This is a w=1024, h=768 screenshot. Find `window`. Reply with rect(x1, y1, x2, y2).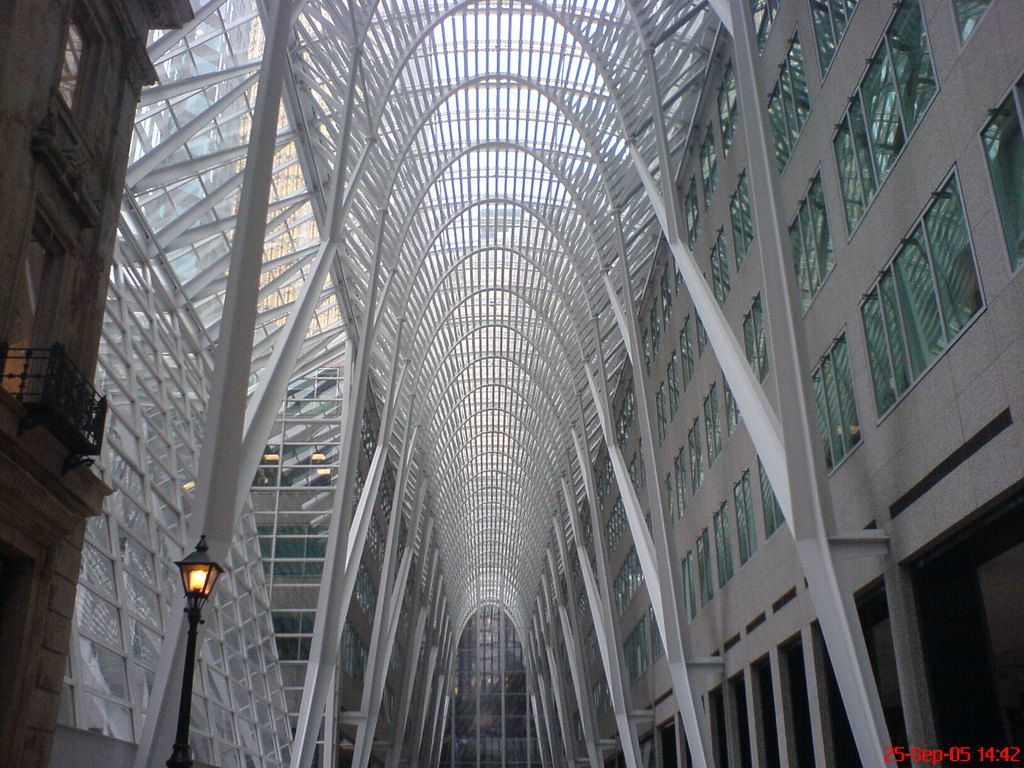
rect(695, 526, 715, 604).
